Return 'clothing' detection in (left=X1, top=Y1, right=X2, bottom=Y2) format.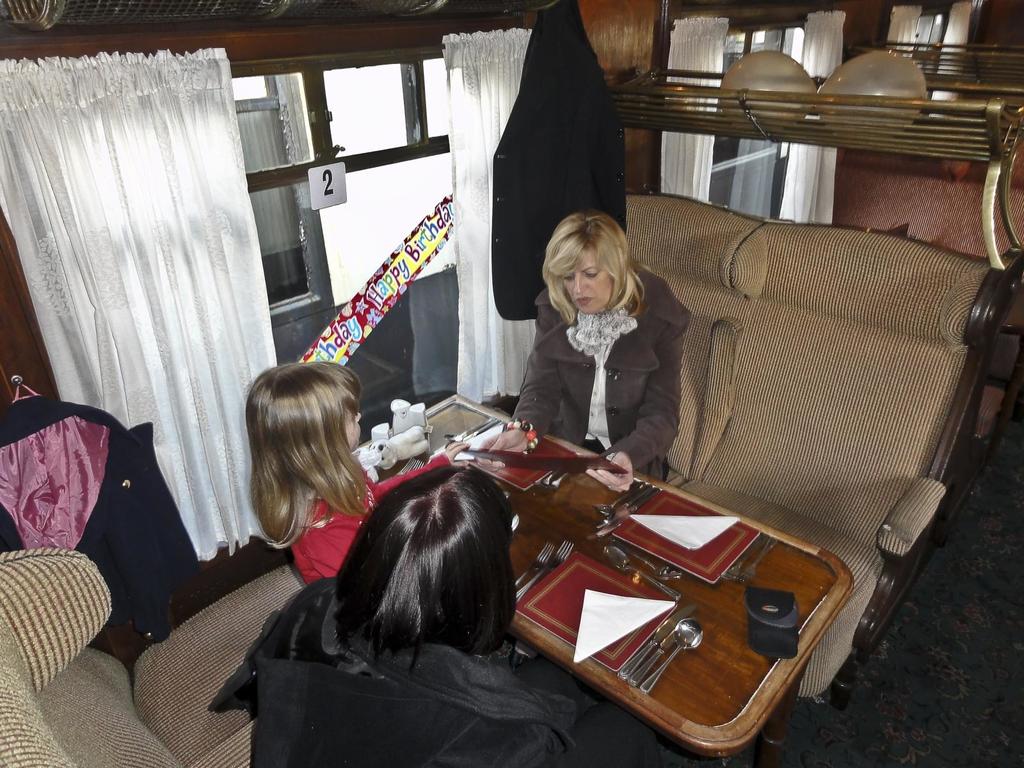
(left=509, top=250, right=694, bottom=483).
